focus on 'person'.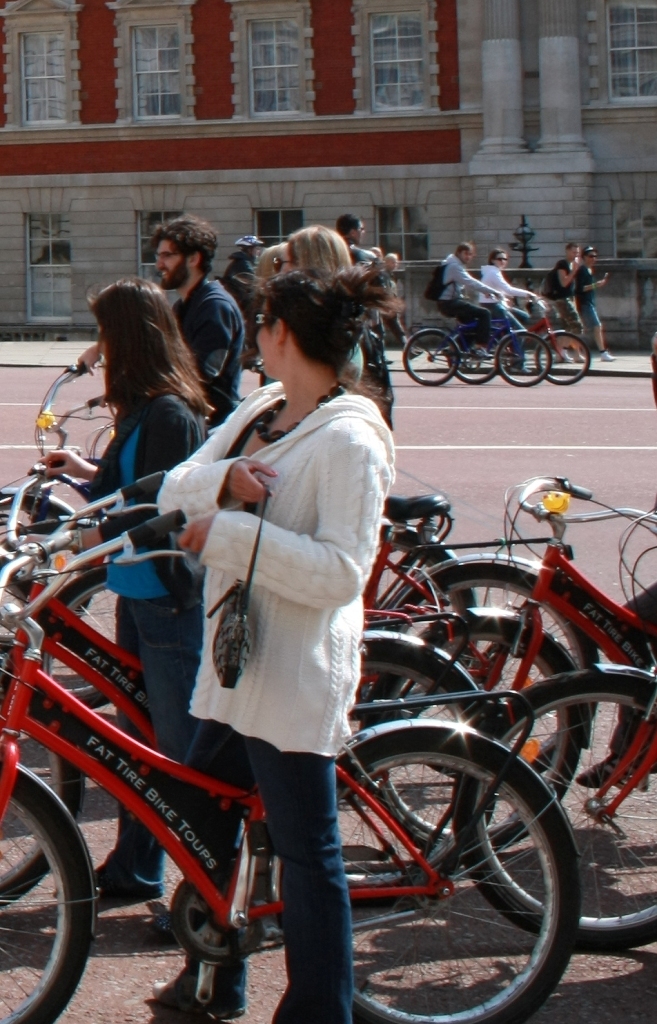
Focused at left=381, top=235, right=407, bottom=294.
